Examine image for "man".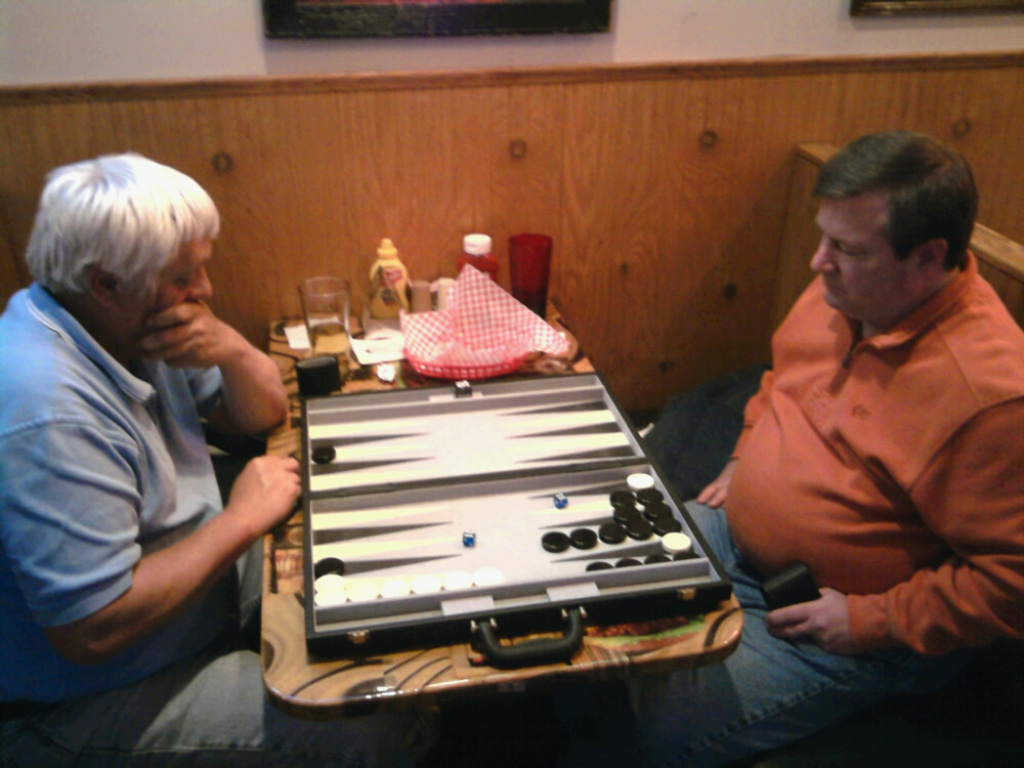
Examination result: 0:146:446:767.
